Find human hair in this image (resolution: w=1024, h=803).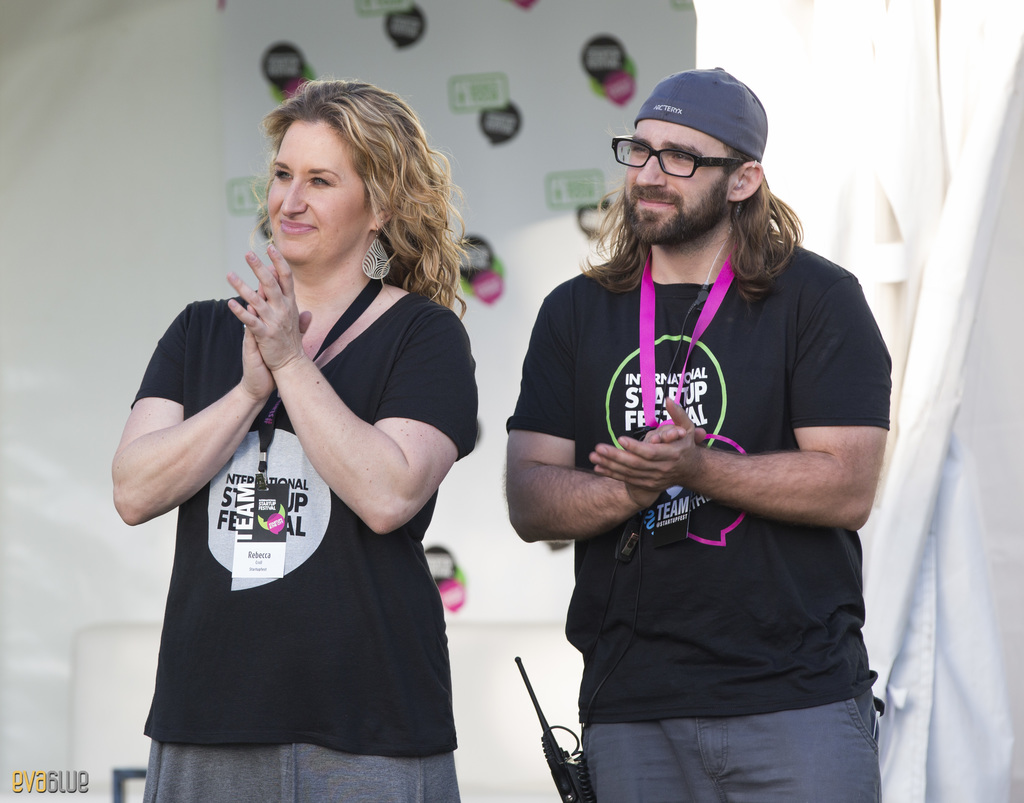
577:140:804:312.
